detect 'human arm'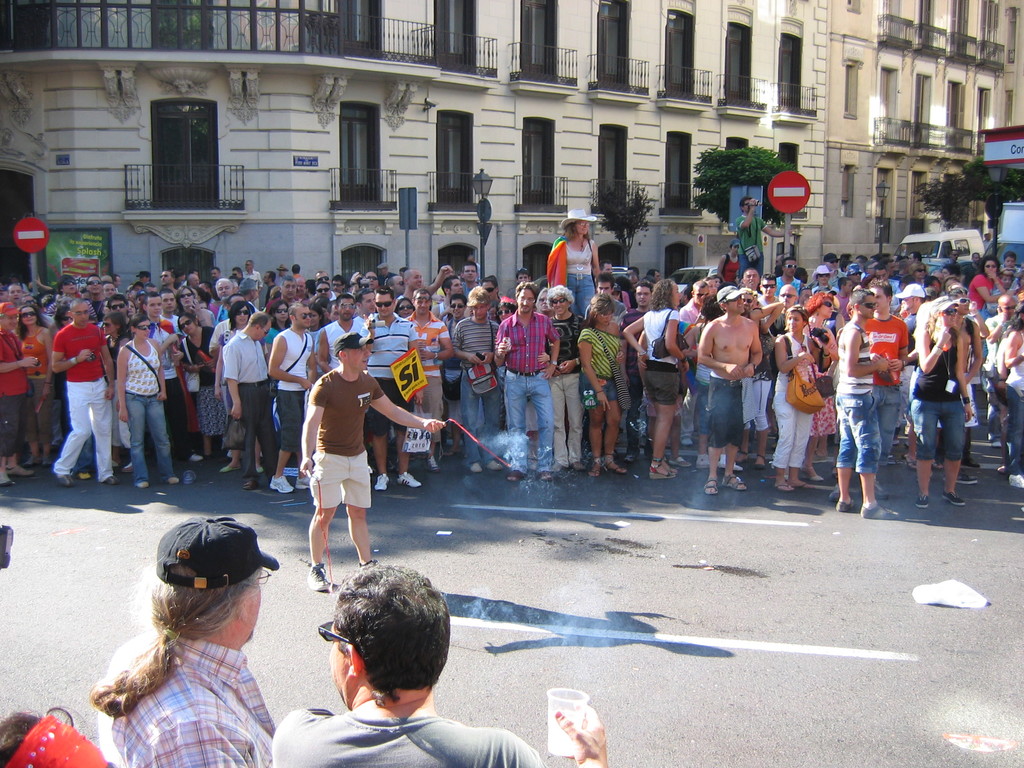
locate(315, 324, 333, 373)
